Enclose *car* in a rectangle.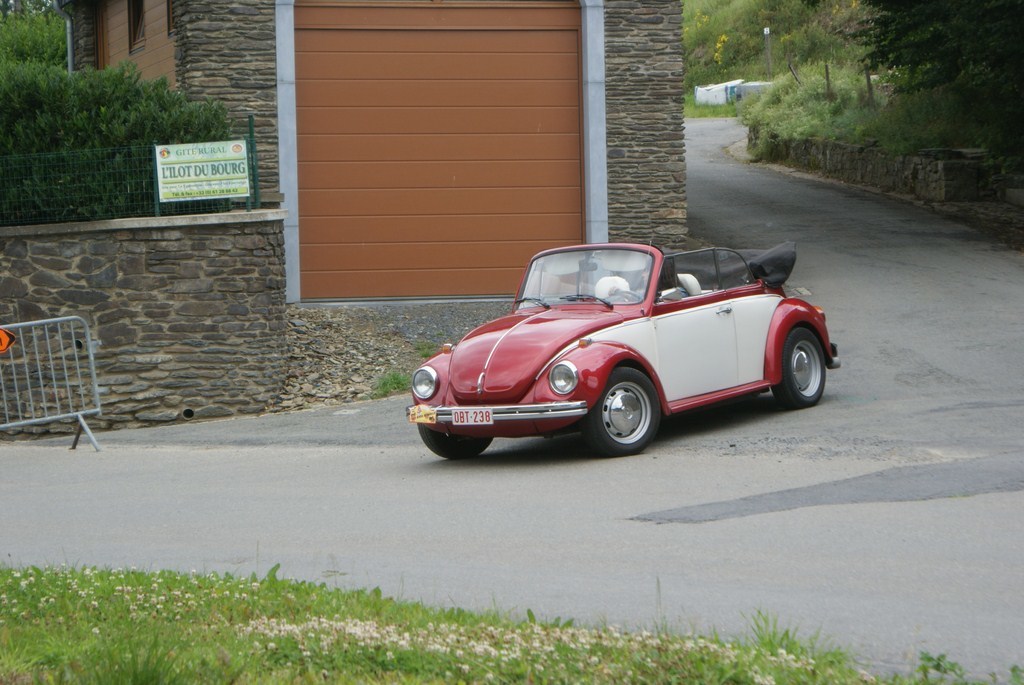
box=[402, 241, 843, 455].
